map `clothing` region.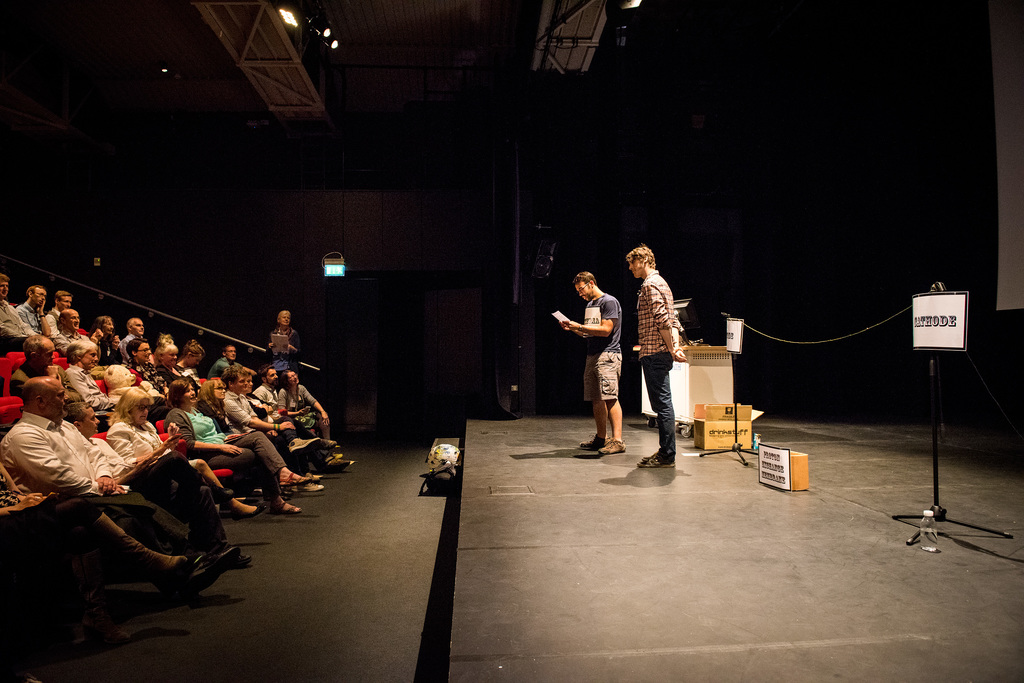
Mapped to [x1=273, y1=323, x2=307, y2=376].
